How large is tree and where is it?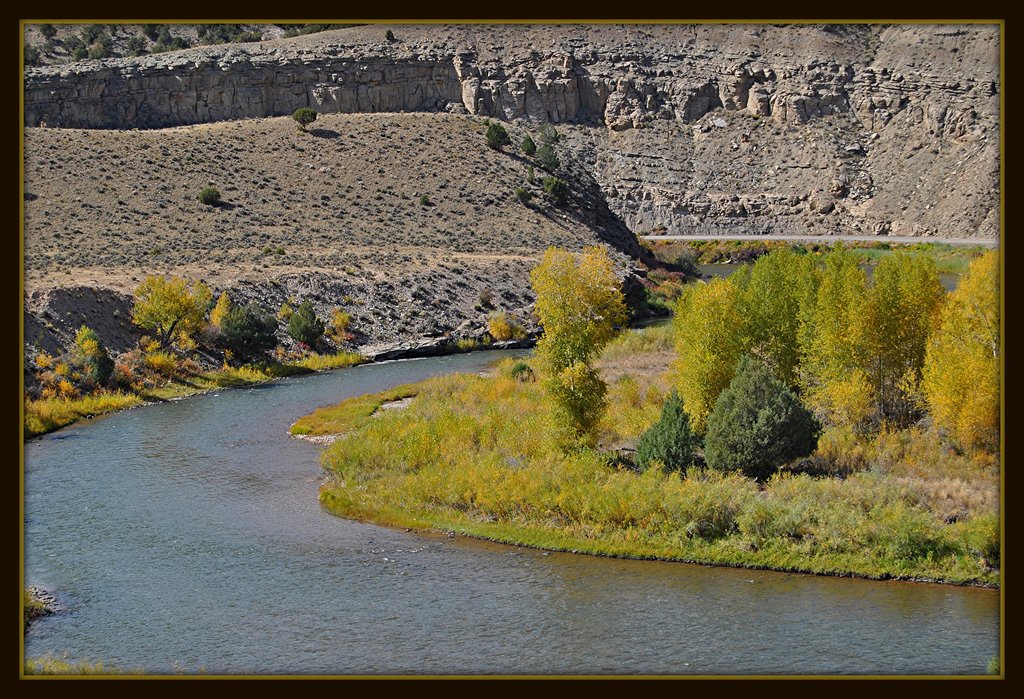
Bounding box: l=698, t=366, r=803, b=473.
